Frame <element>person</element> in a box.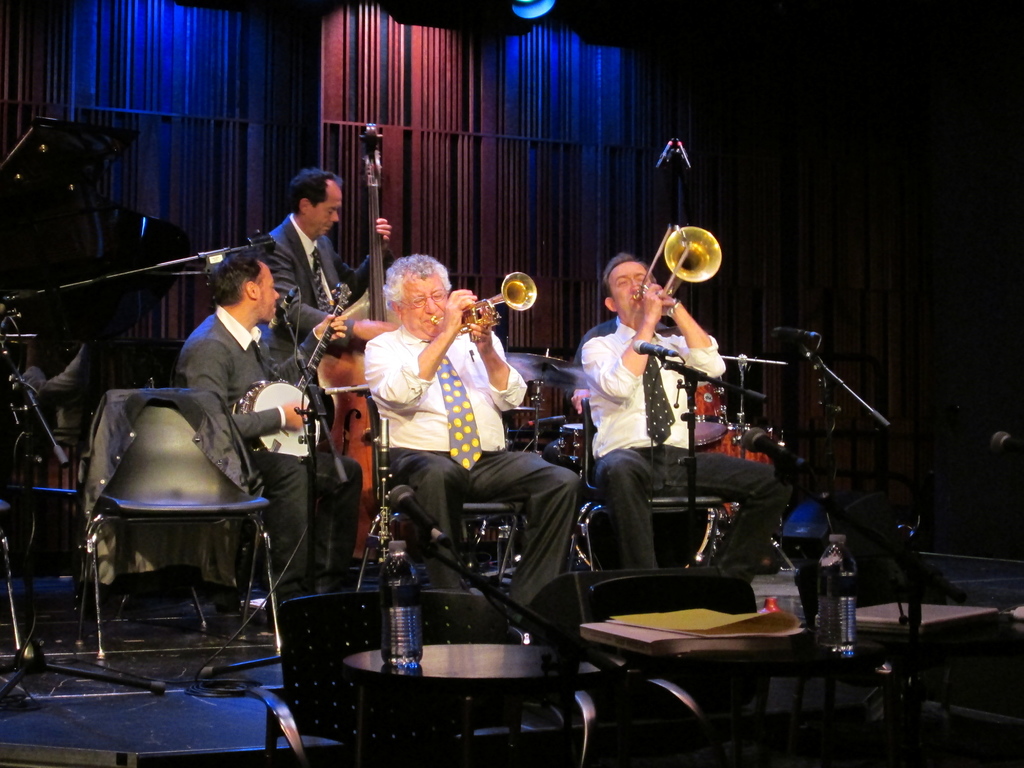
rect(257, 167, 395, 425).
